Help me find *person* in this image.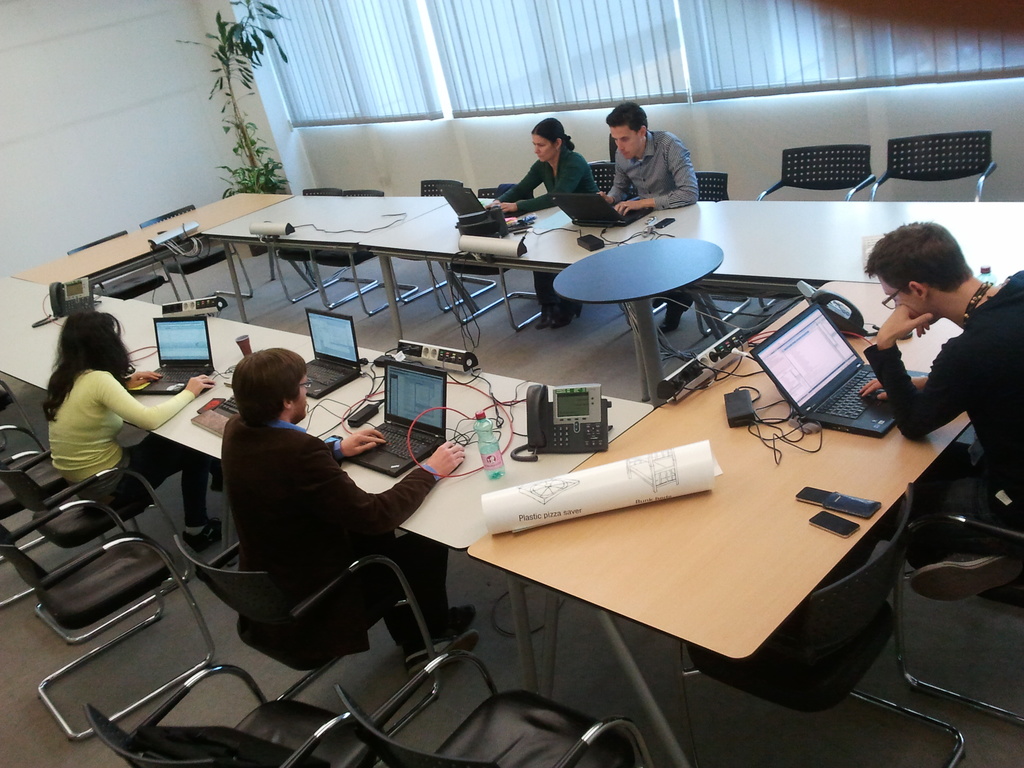
Found it: bbox(494, 117, 604, 324).
